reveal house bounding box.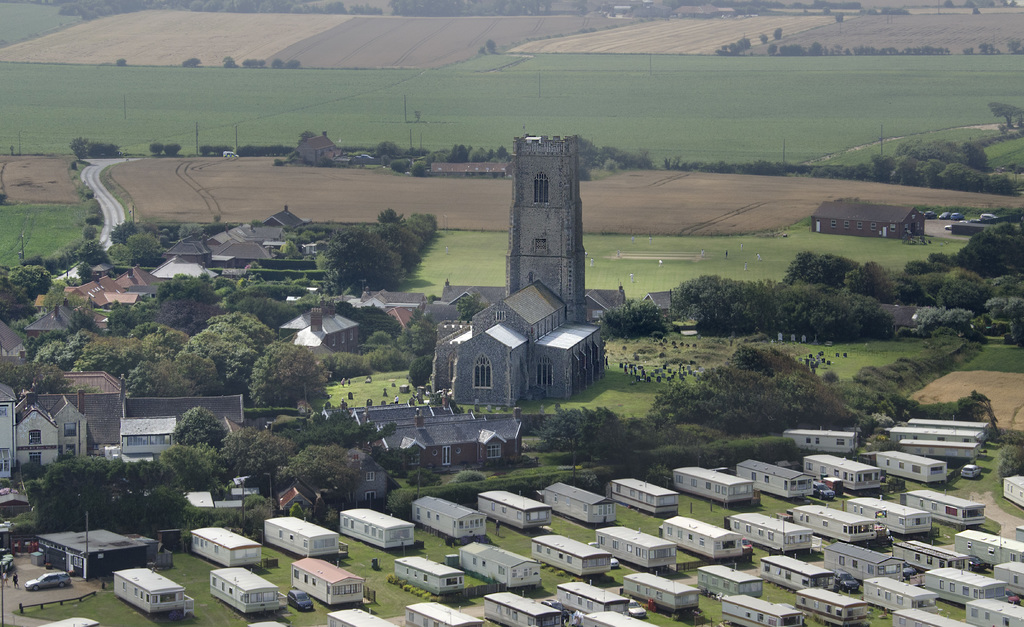
Revealed: rect(885, 416, 1001, 446).
